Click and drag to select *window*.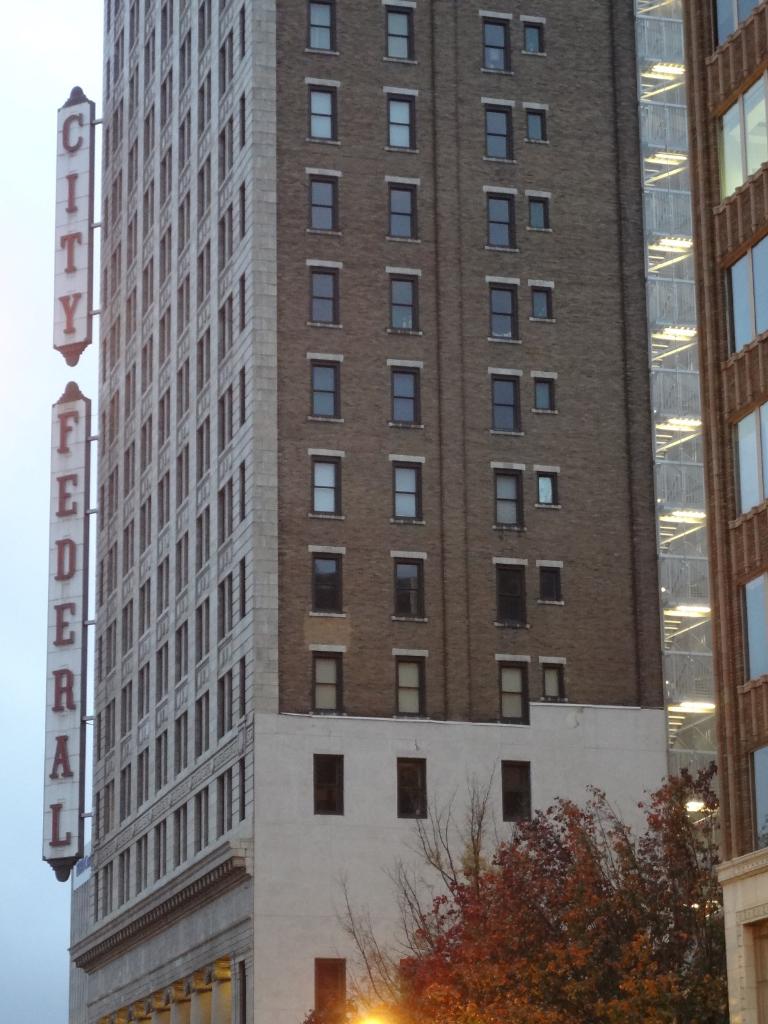
Selection: locate(317, 756, 343, 819).
